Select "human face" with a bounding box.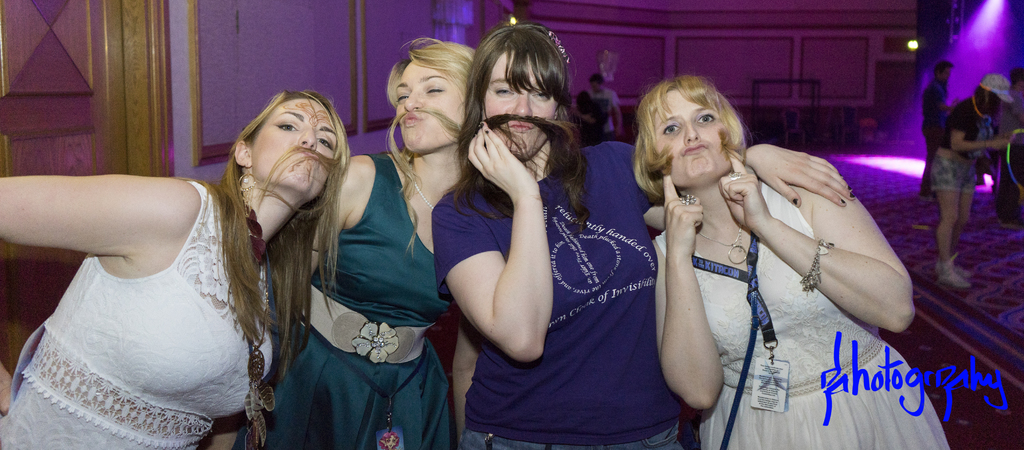
250 93 339 198.
